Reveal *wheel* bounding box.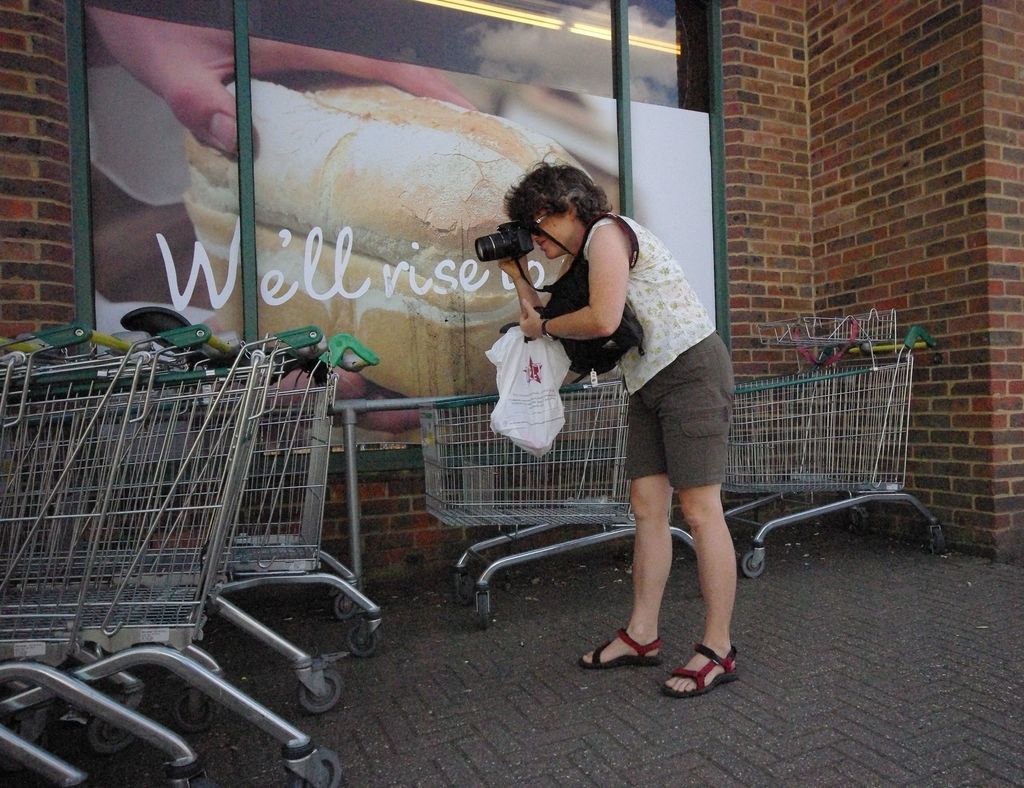
Revealed: region(300, 660, 342, 710).
